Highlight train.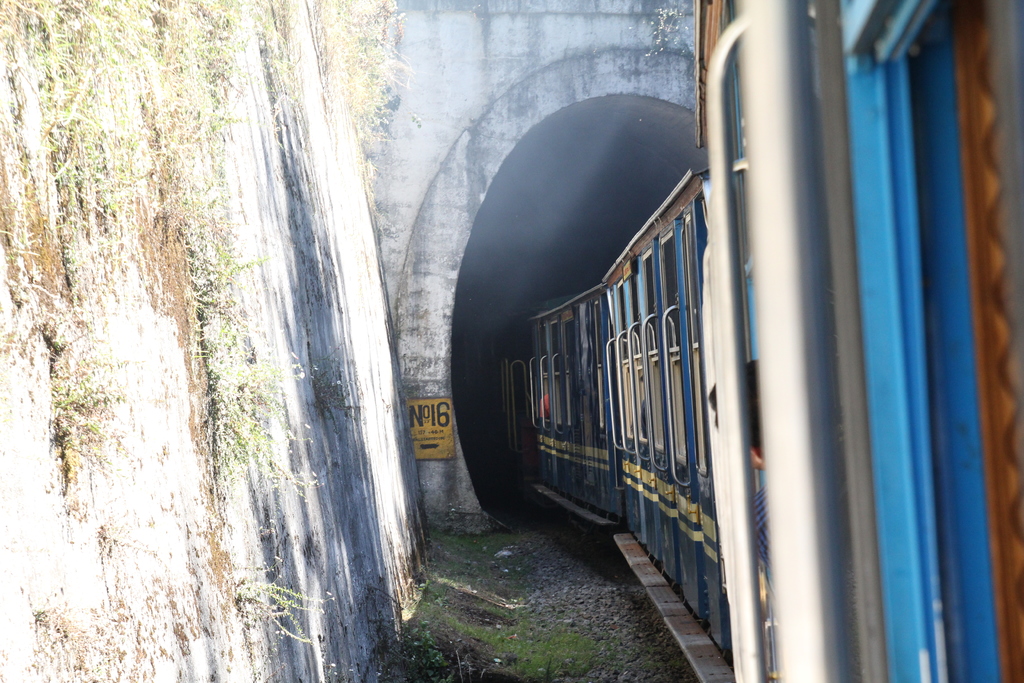
Highlighted region: [481,0,1023,679].
